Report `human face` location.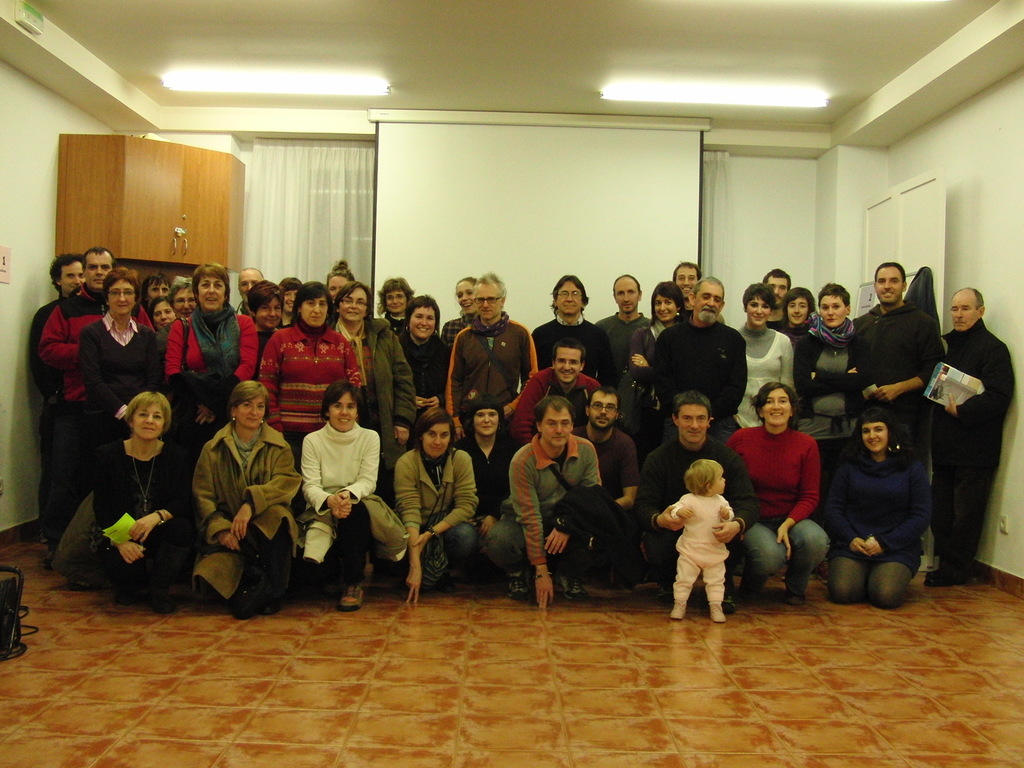
Report: select_region(822, 298, 845, 330).
